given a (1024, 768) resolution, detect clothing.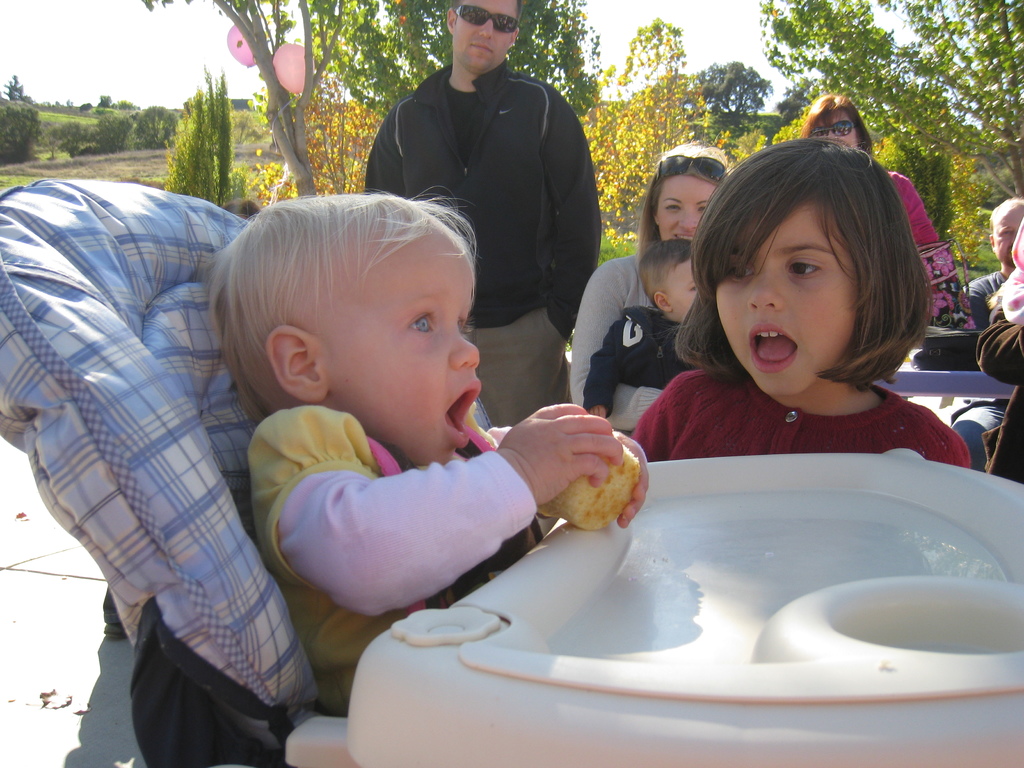
crop(584, 305, 701, 412).
